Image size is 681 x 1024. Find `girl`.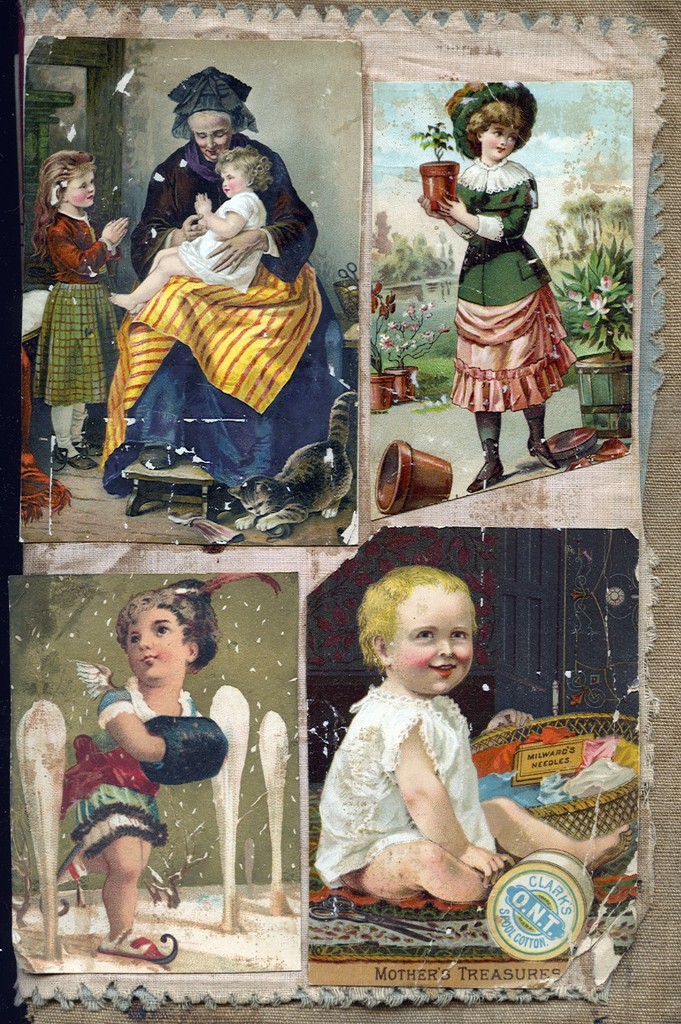
(x1=26, y1=152, x2=124, y2=468).
